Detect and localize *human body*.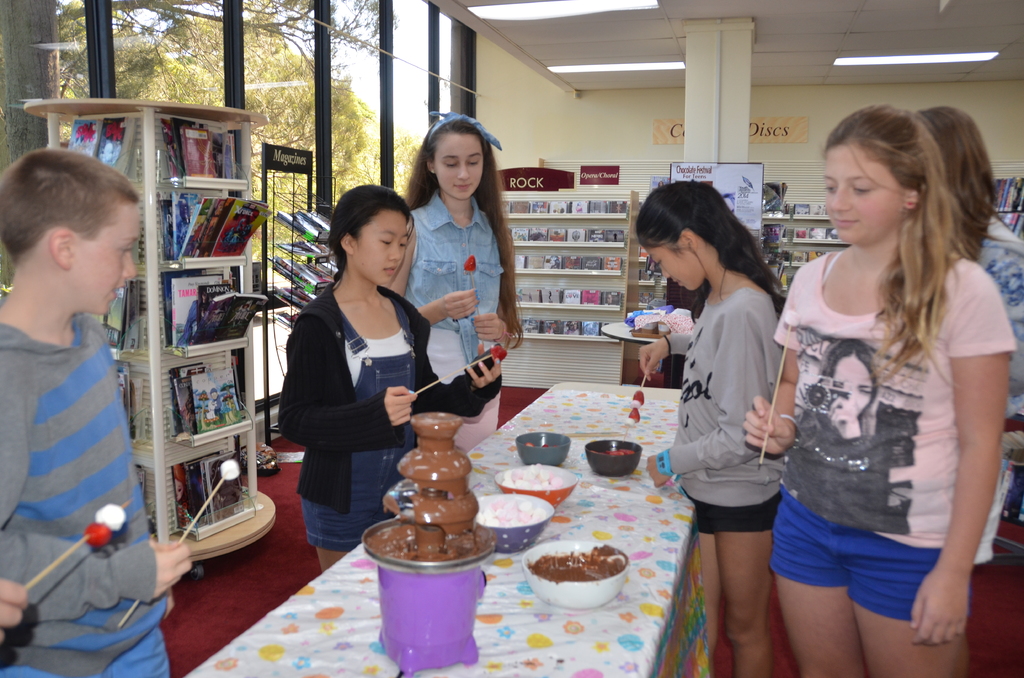
Localized at 400 198 525 462.
